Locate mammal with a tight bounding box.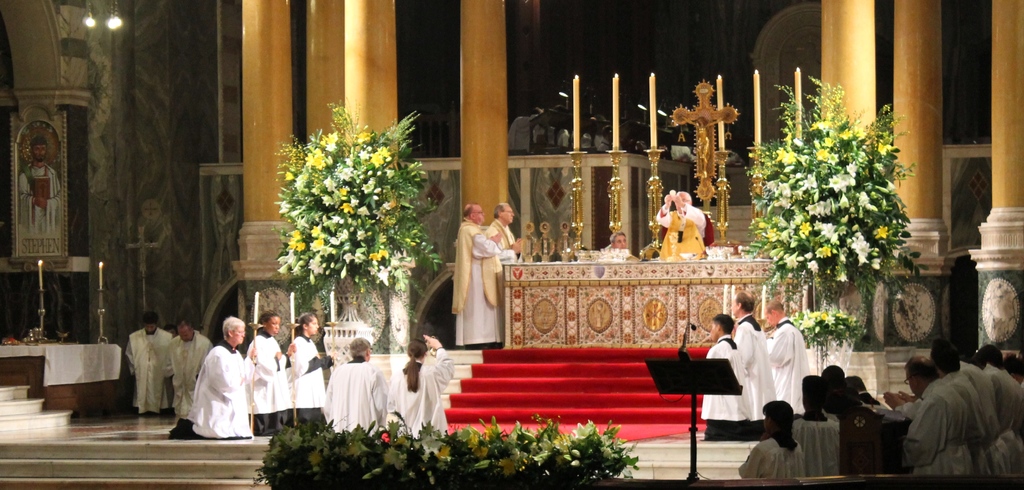
region(166, 325, 179, 336).
